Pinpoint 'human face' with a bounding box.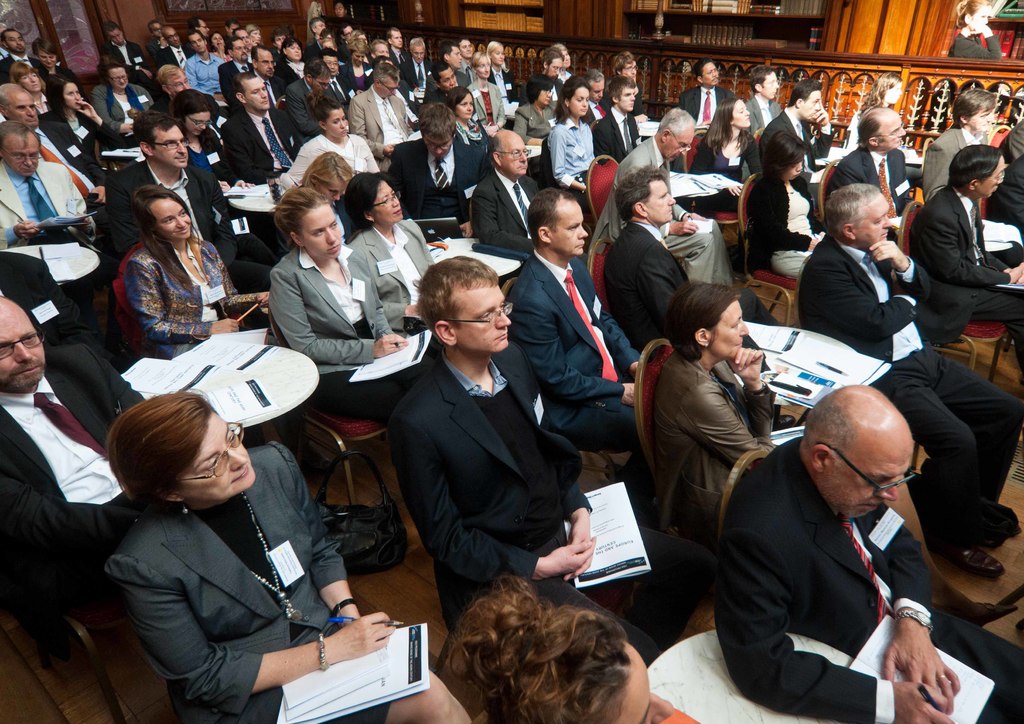
882,79,903,103.
